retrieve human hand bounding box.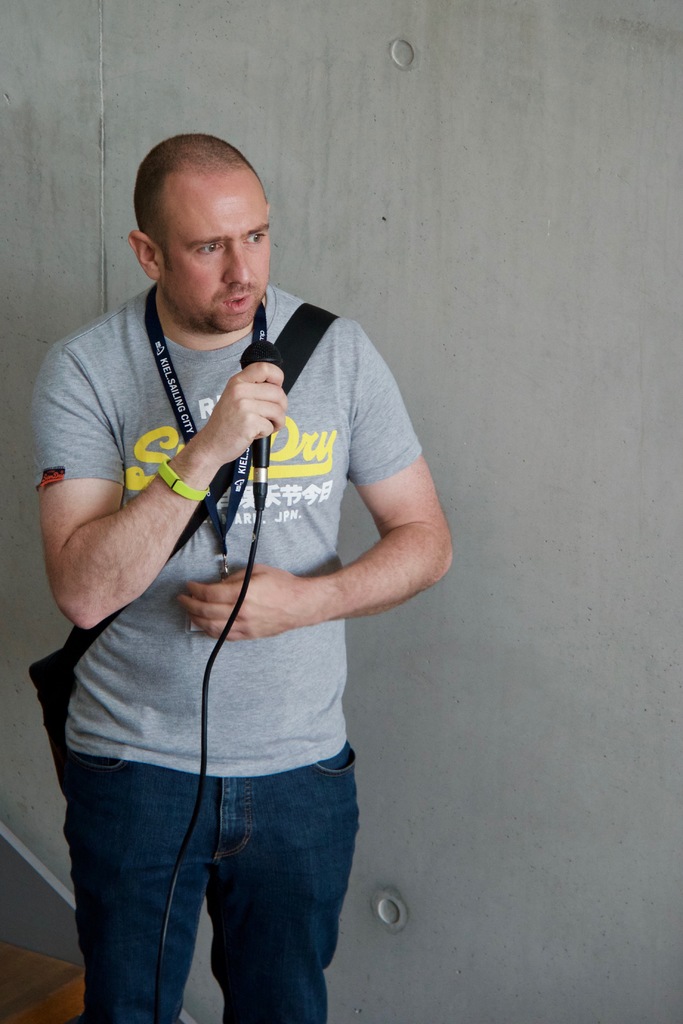
Bounding box: [174, 561, 315, 643].
